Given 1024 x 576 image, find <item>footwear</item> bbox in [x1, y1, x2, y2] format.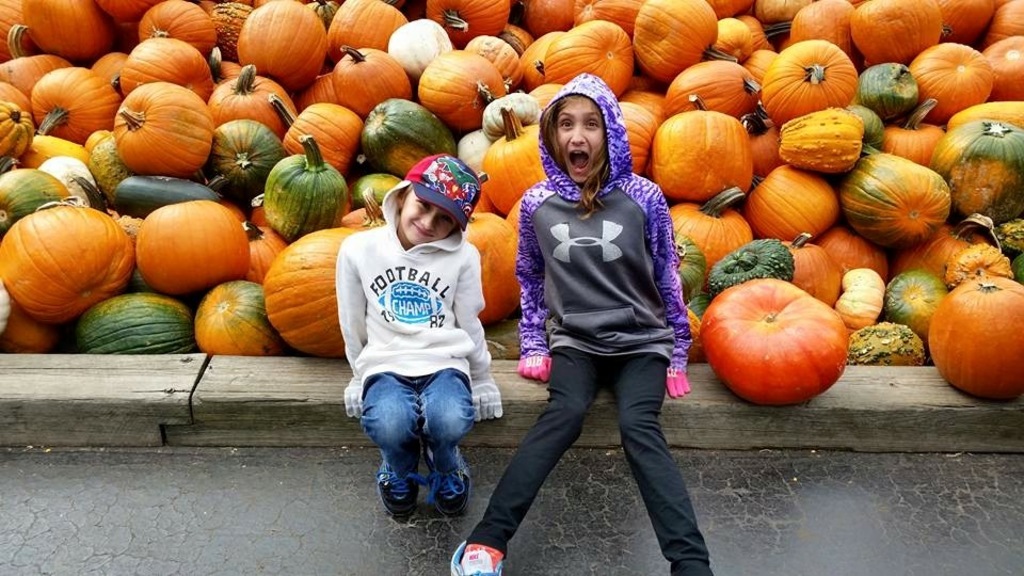
[432, 465, 479, 513].
